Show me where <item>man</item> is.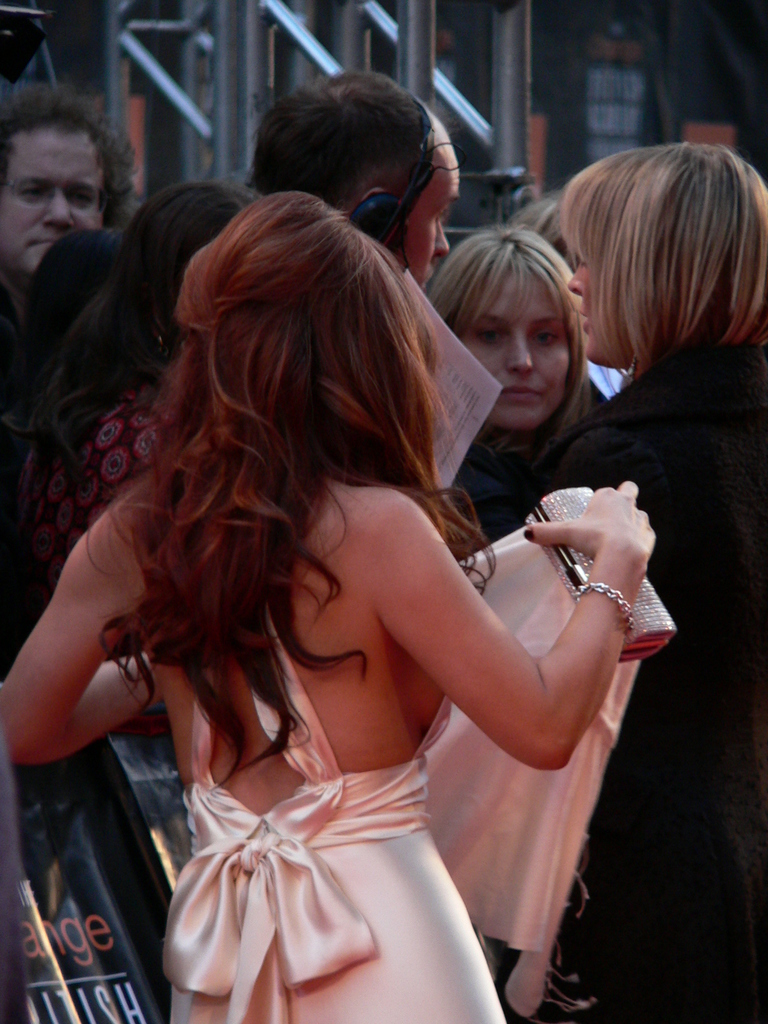
<item>man</item> is at crop(0, 75, 139, 359).
